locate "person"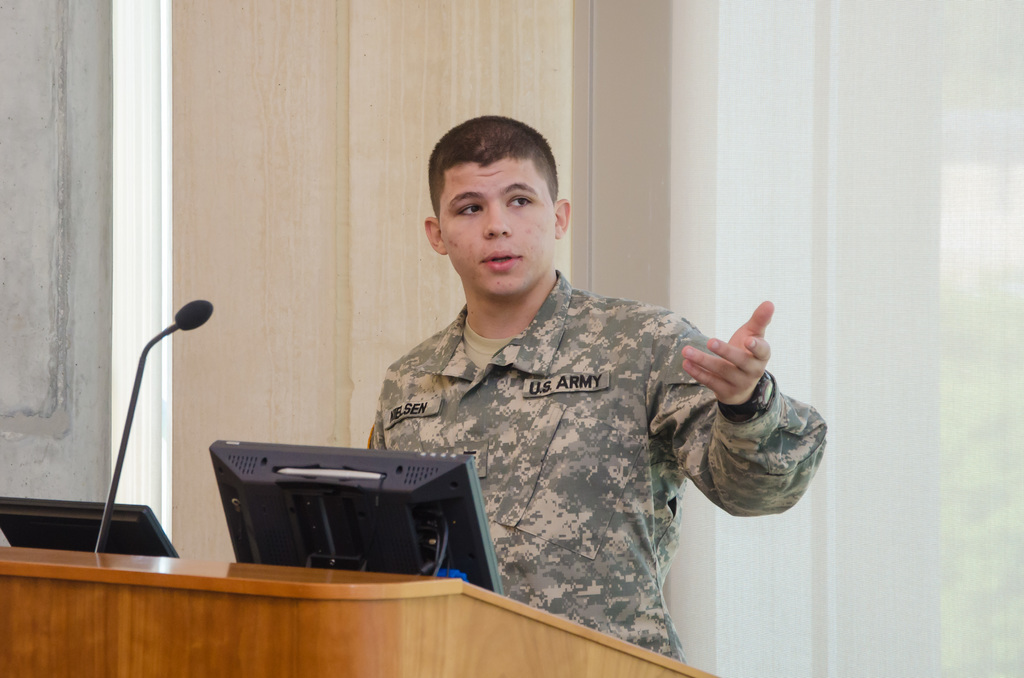
(359,113,831,672)
